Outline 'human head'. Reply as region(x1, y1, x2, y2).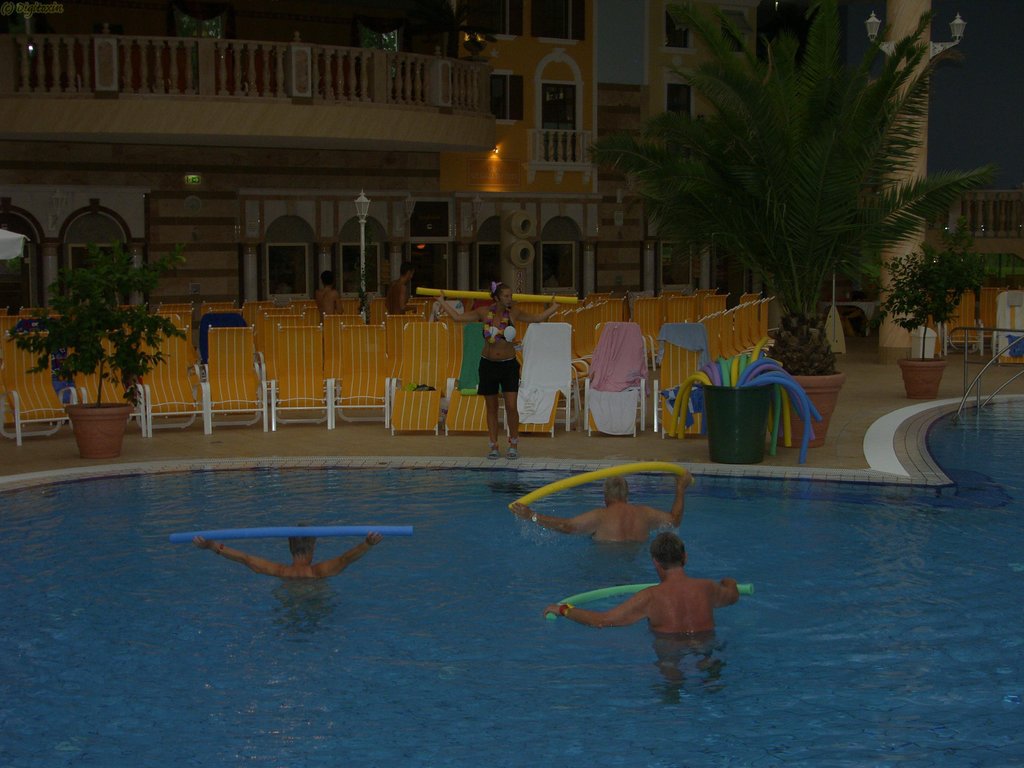
region(605, 474, 630, 504).
